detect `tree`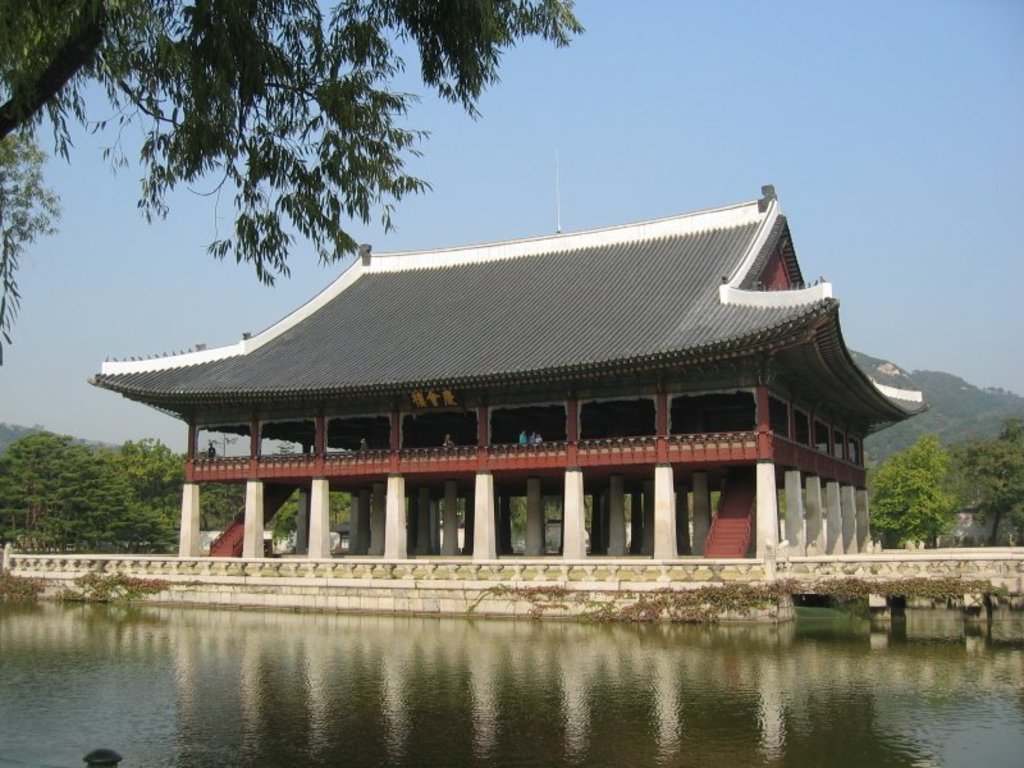
crop(328, 498, 352, 526)
